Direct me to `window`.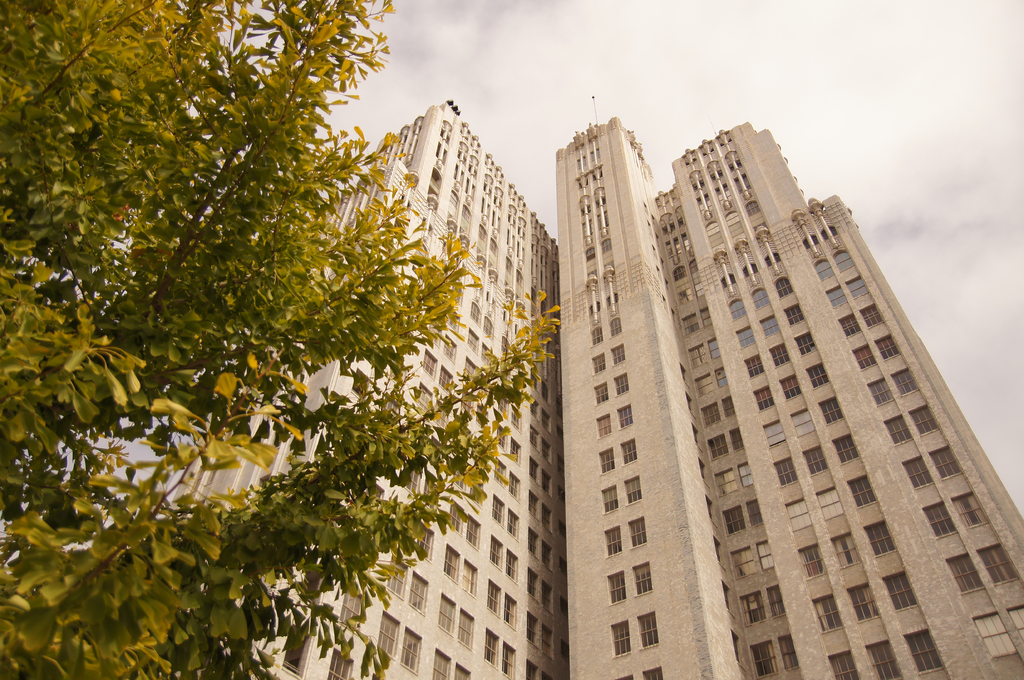
Direction: <bbox>591, 351, 610, 377</bbox>.
